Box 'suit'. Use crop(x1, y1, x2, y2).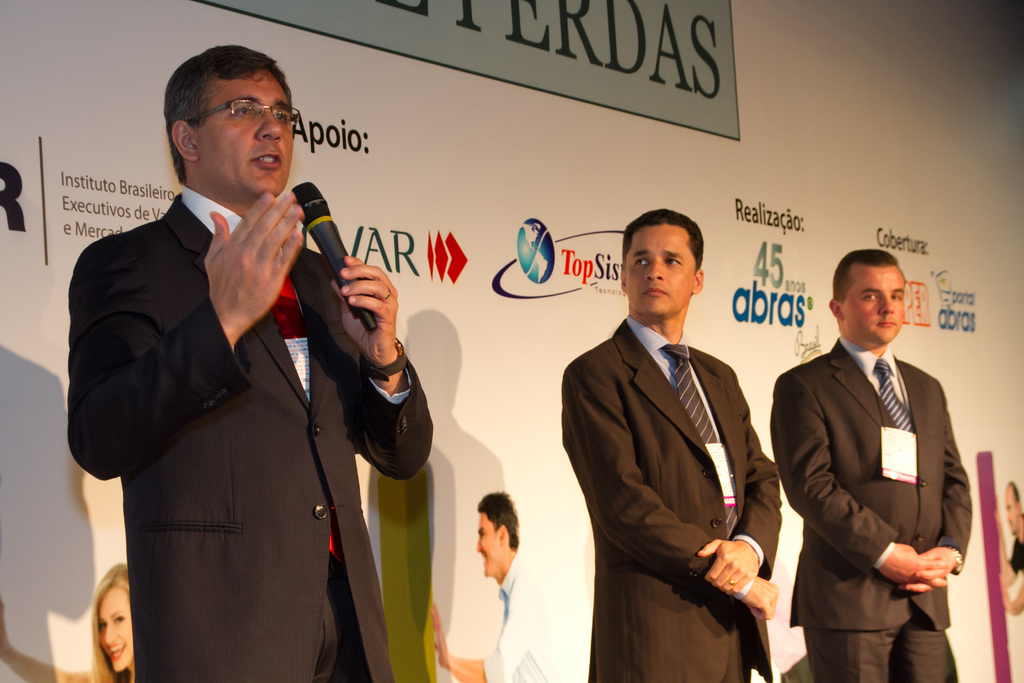
crop(65, 190, 432, 682).
